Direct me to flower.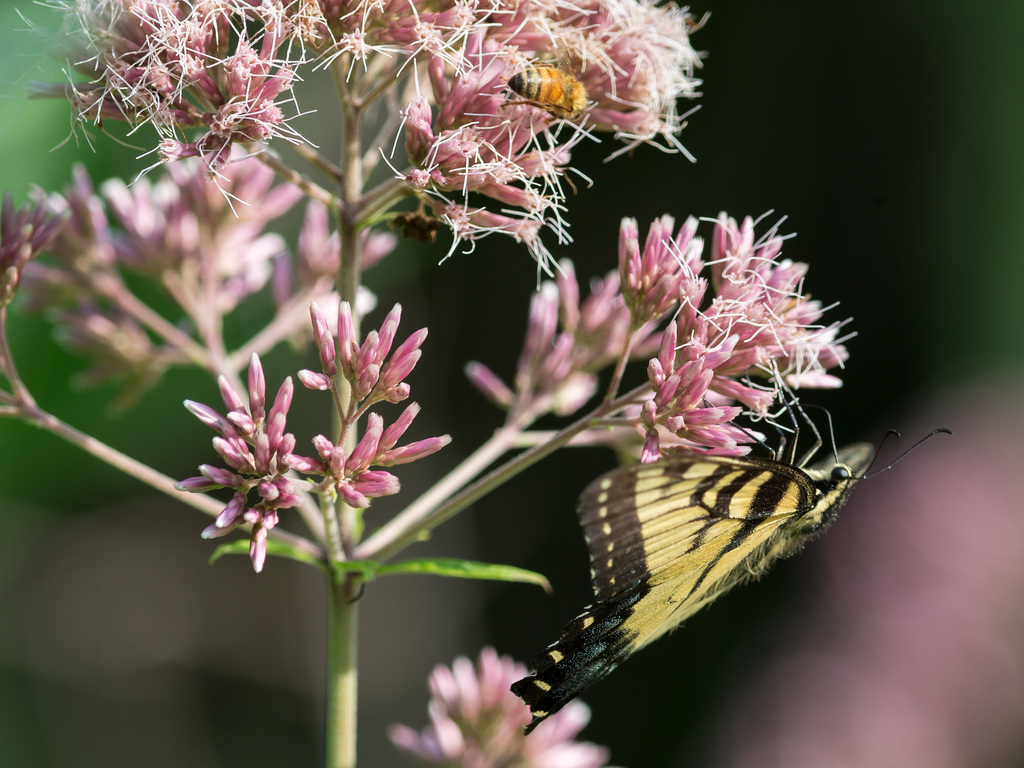
Direction: [x1=39, y1=0, x2=712, y2=248].
